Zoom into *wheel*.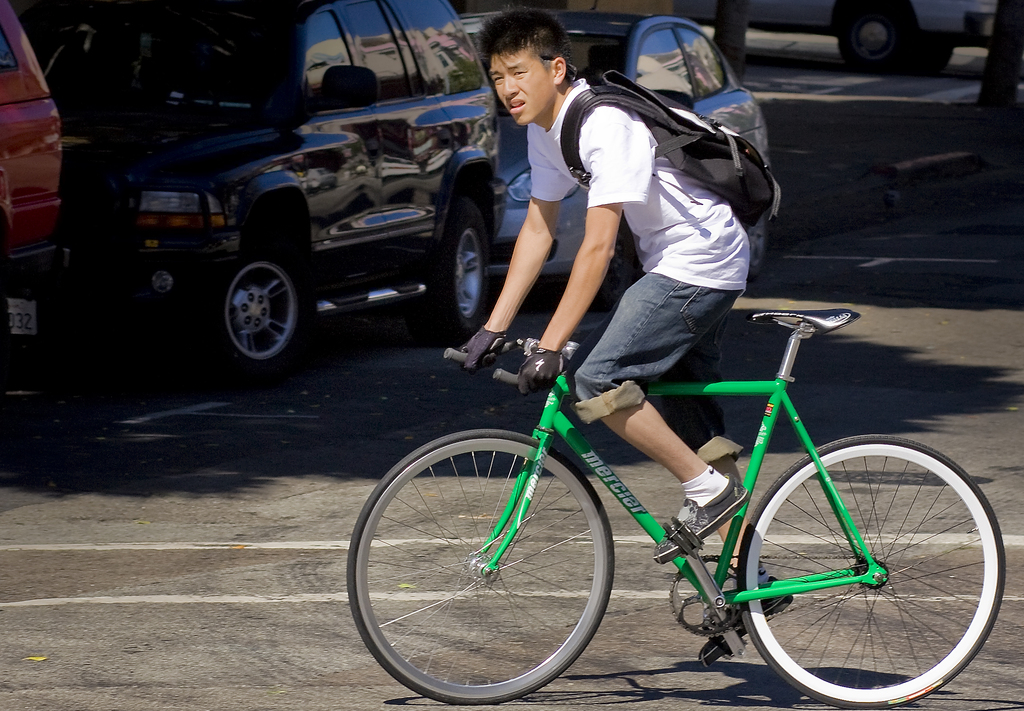
Zoom target: pyautogui.locateOnScreen(403, 195, 489, 347).
